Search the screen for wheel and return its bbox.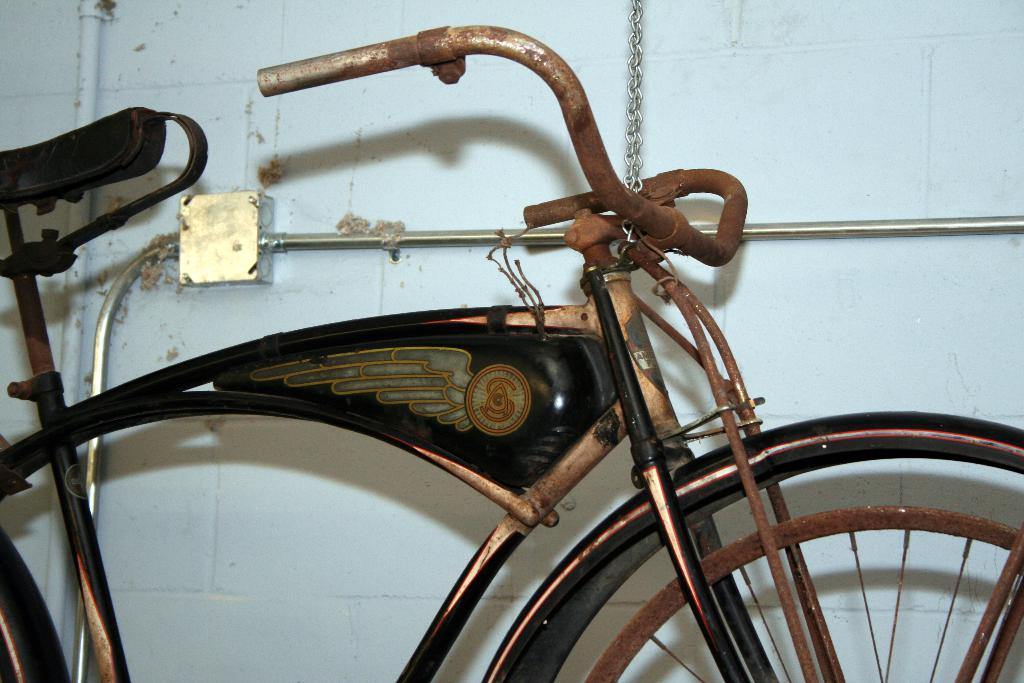
Found: [x1=0, y1=548, x2=54, y2=682].
